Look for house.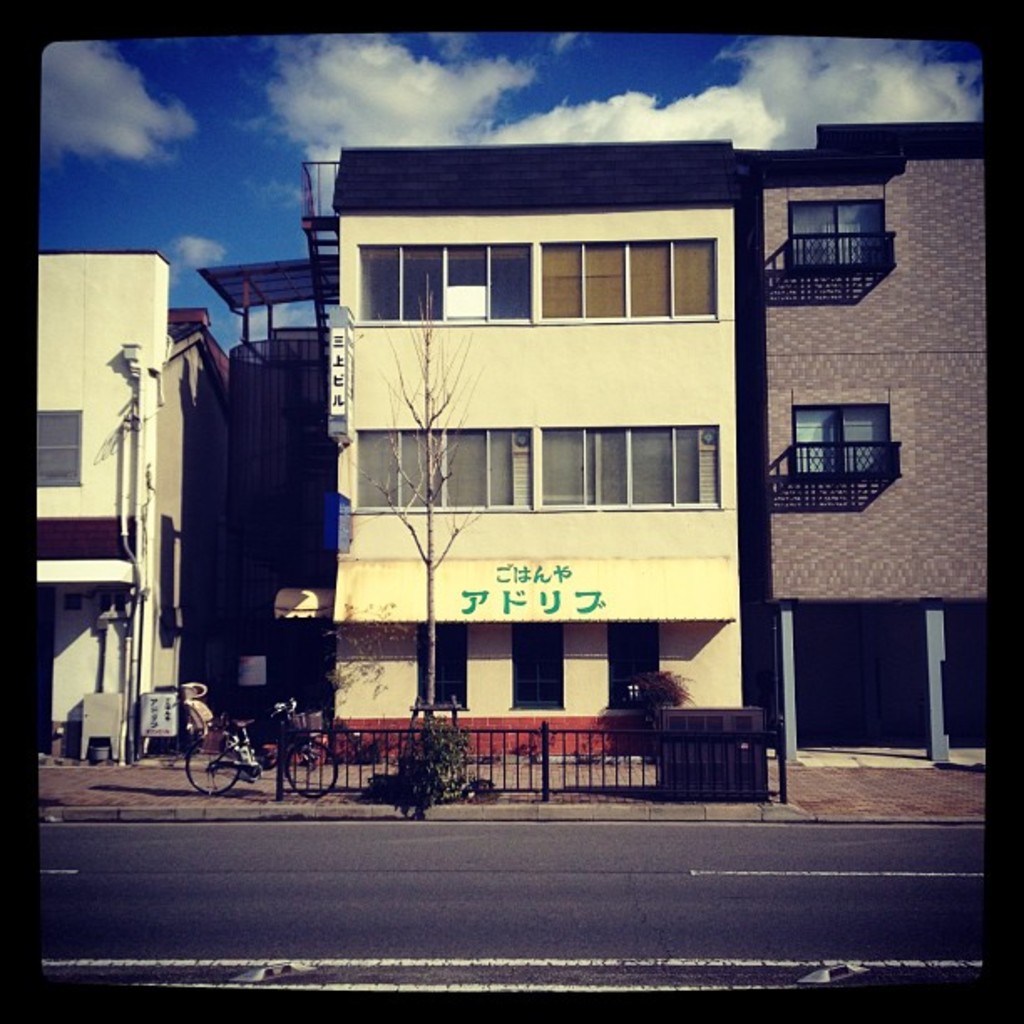
Found: [776,119,996,763].
